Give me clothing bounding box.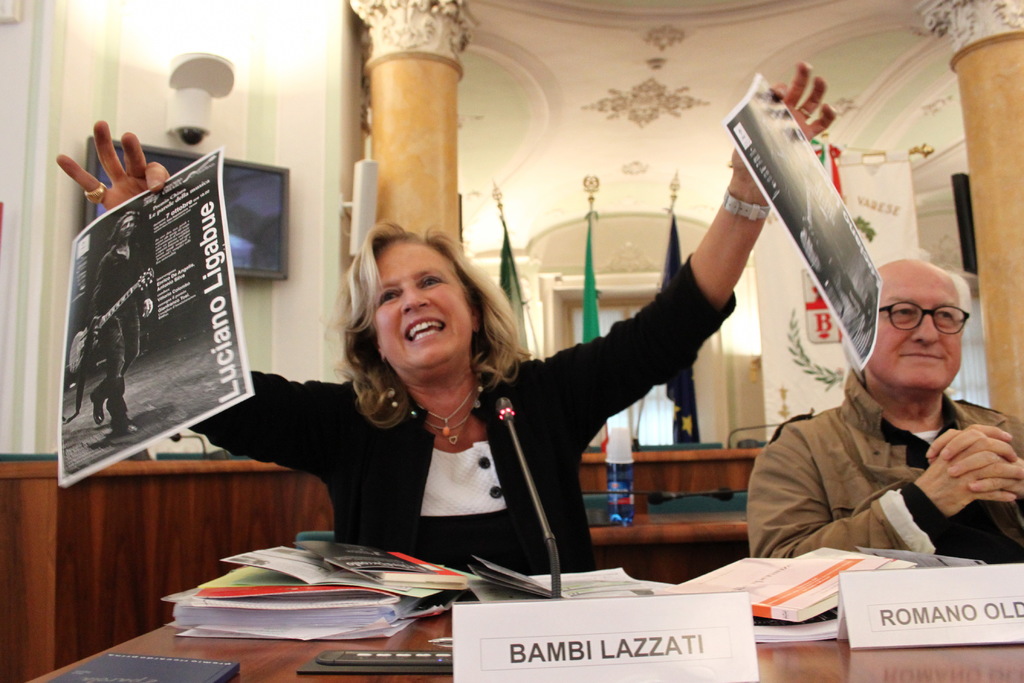
select_region(162, 242, 726, 582).
